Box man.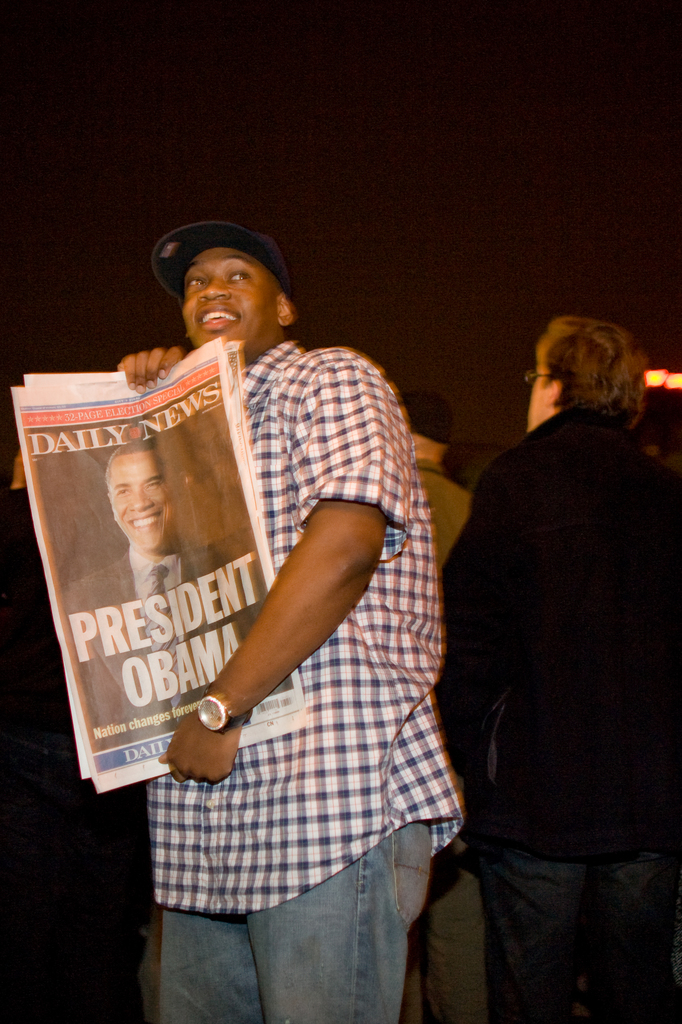
box=[116, 219, 466, 1023].
